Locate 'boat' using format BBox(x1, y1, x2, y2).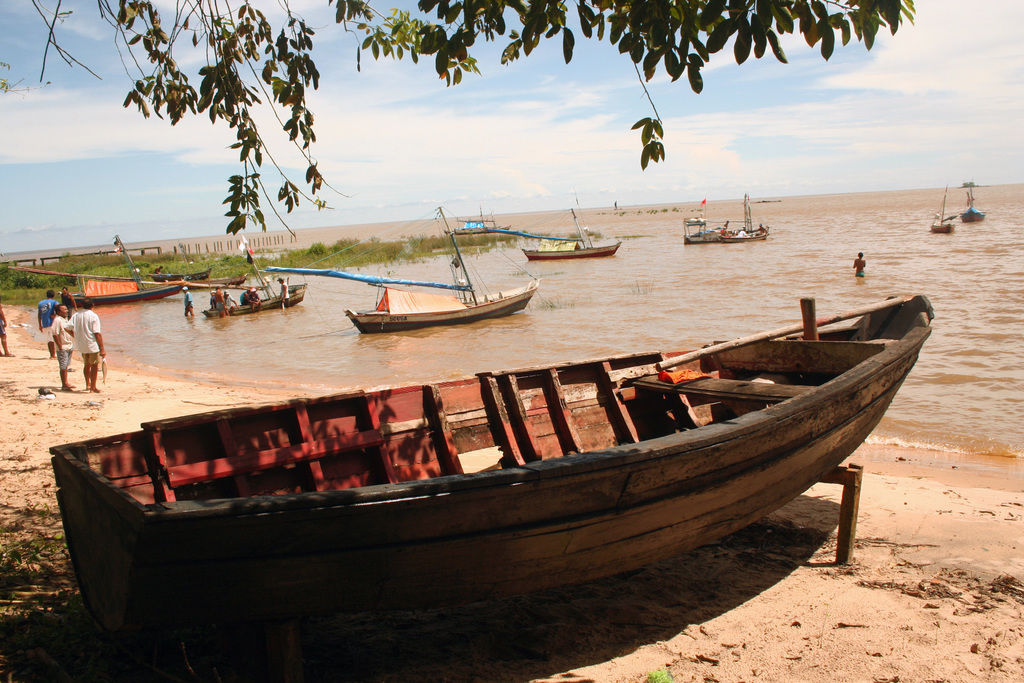
BBox(49, 299, 936, 682).
